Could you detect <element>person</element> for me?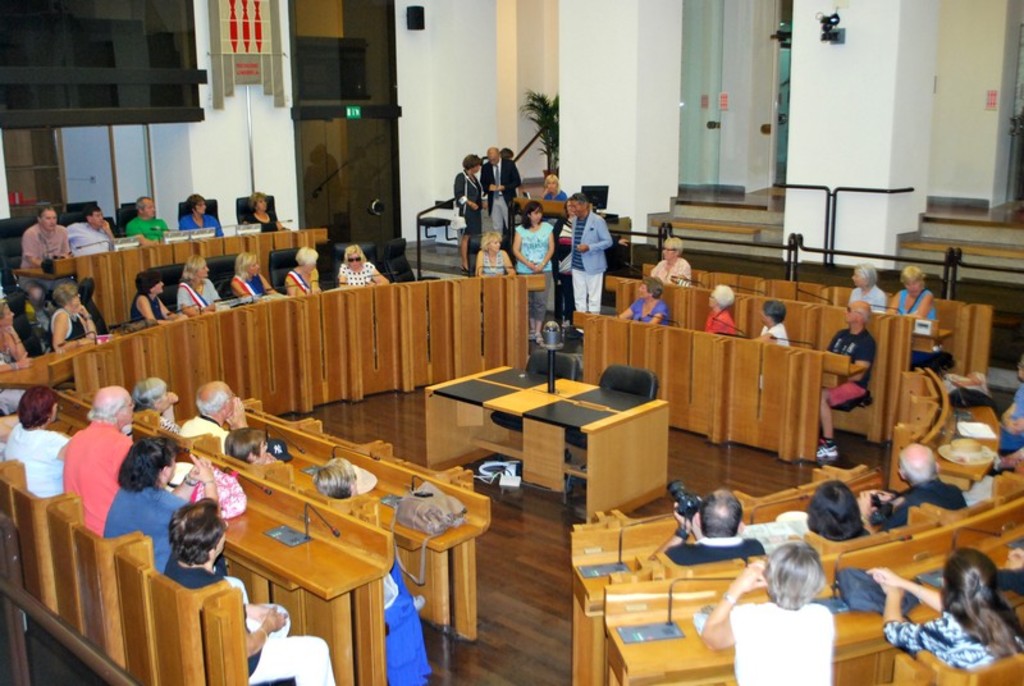
Detection result: (18, 291, 54, 353).
